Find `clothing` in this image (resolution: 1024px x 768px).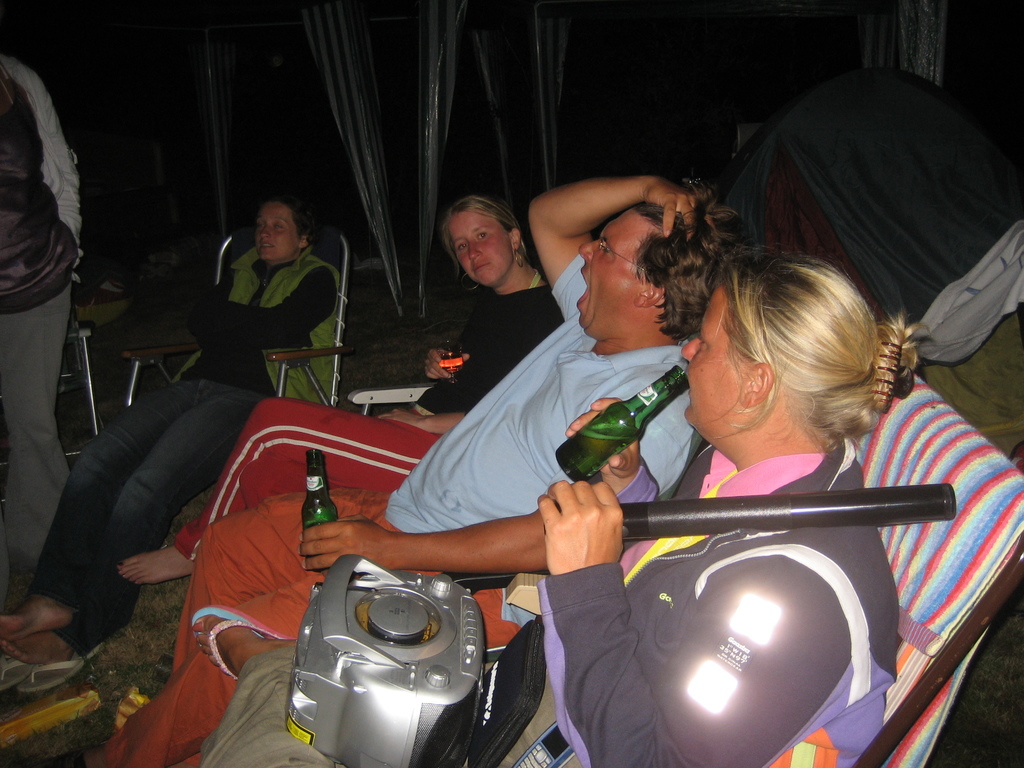
182 283 567 558.
